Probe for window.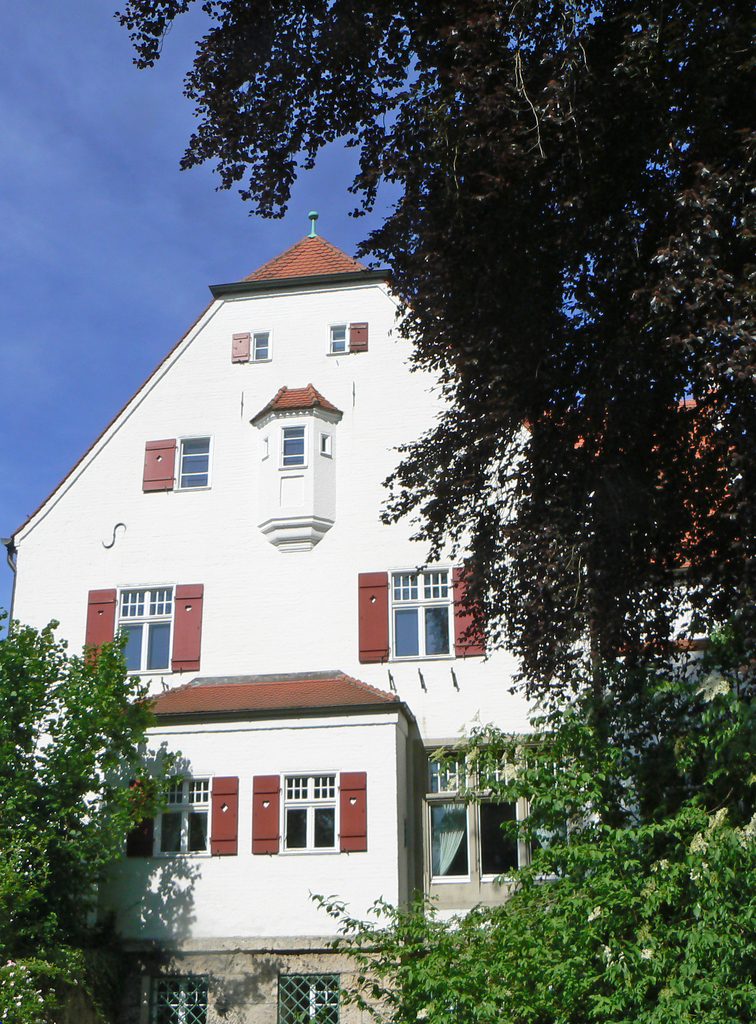
Probe result: [x1=250, y1=769, x2=368, y2=856].
